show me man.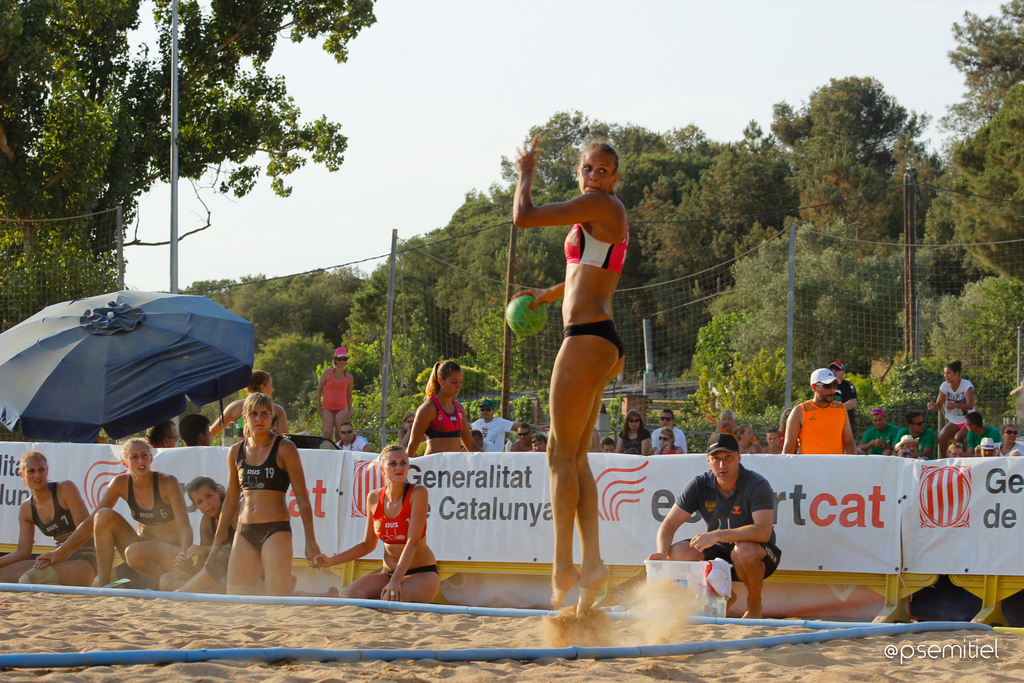
man is here: 467/400/547/454.
